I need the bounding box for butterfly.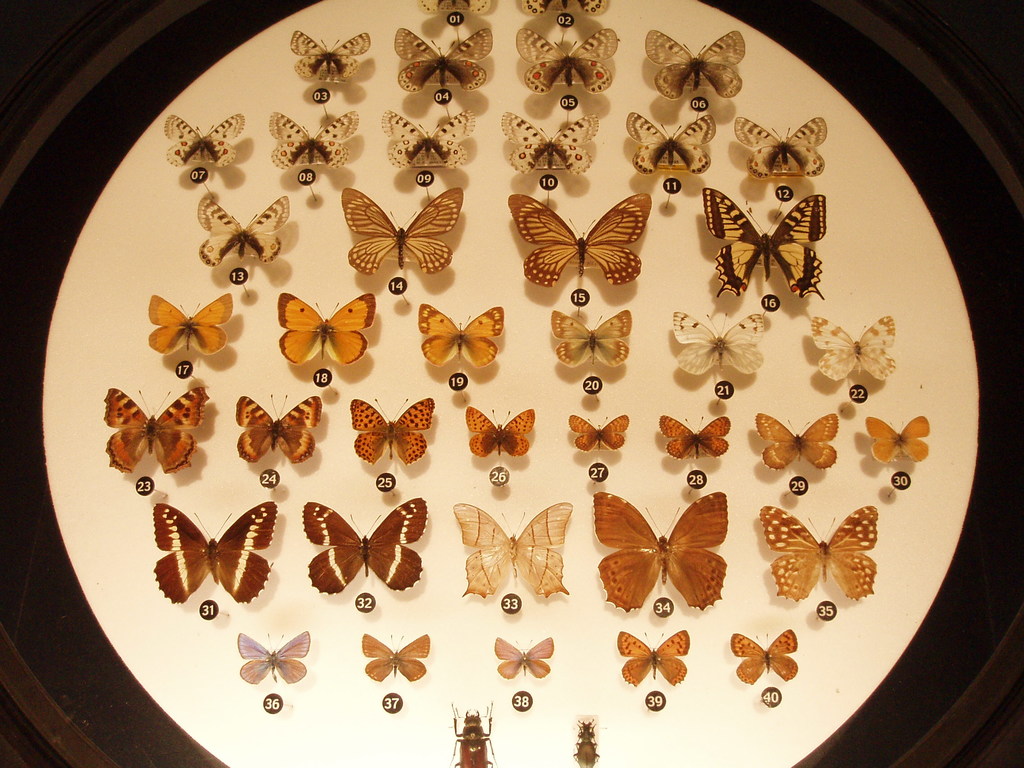
Here it is: l=269, t=109, r=353, b=170.
